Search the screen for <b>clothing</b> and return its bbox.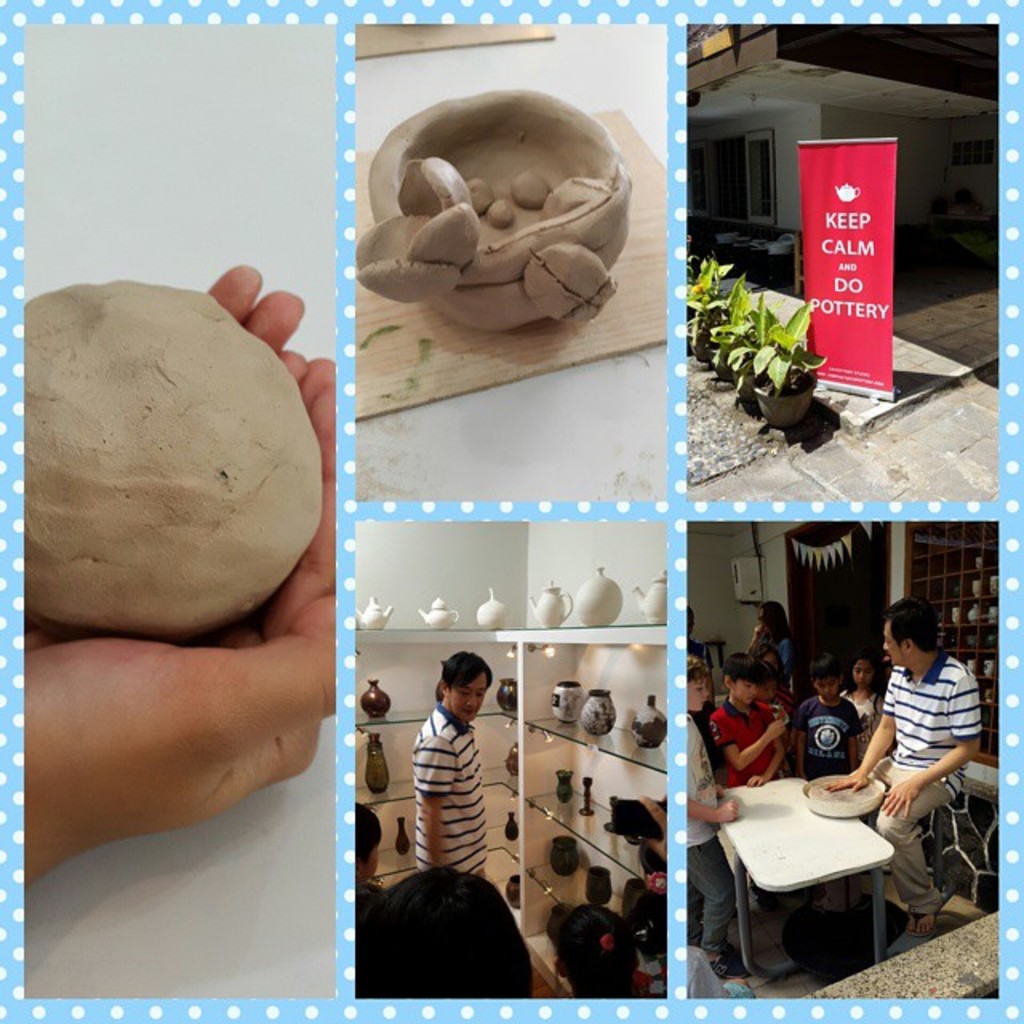
Found: {"left": 870, "top": 648, "right": 981, "bottom": 920}.
